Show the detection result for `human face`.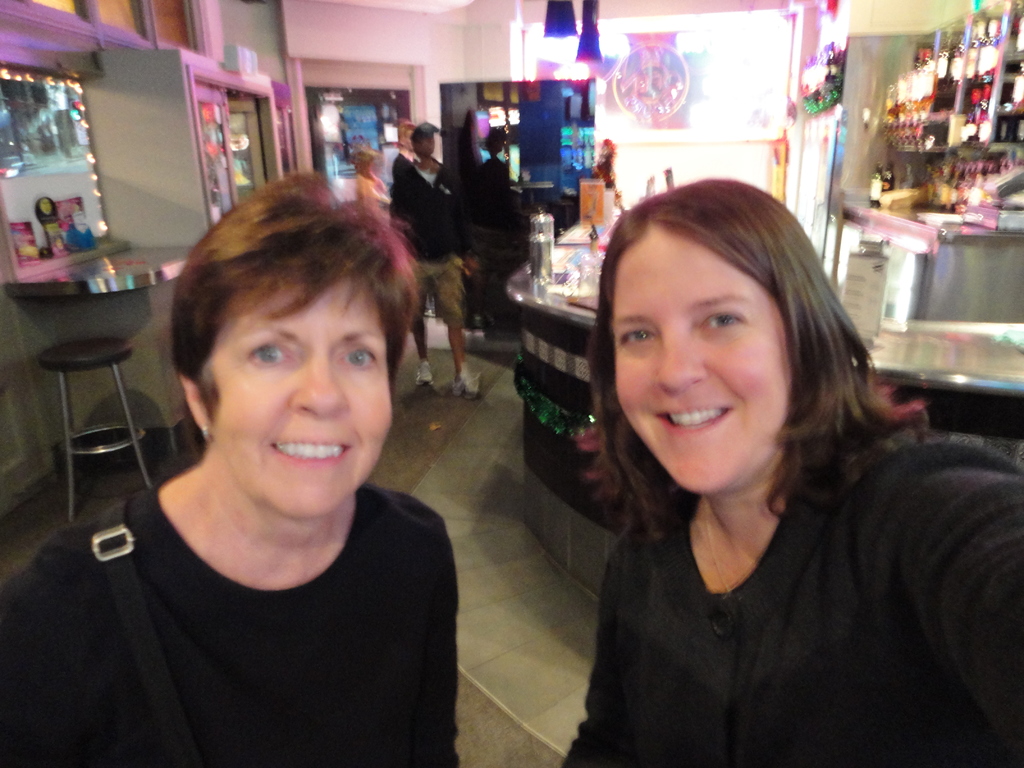
617 232 792 492.
